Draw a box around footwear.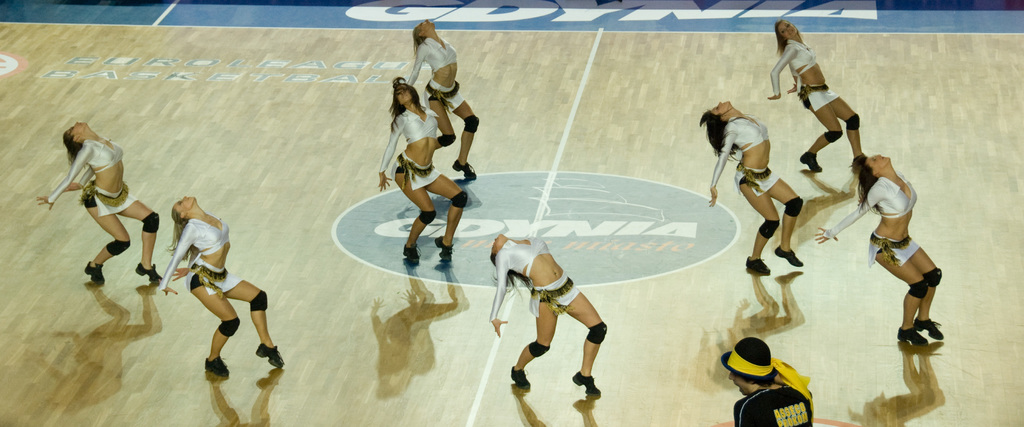
<region>772, 246, 803, 270</region>.
